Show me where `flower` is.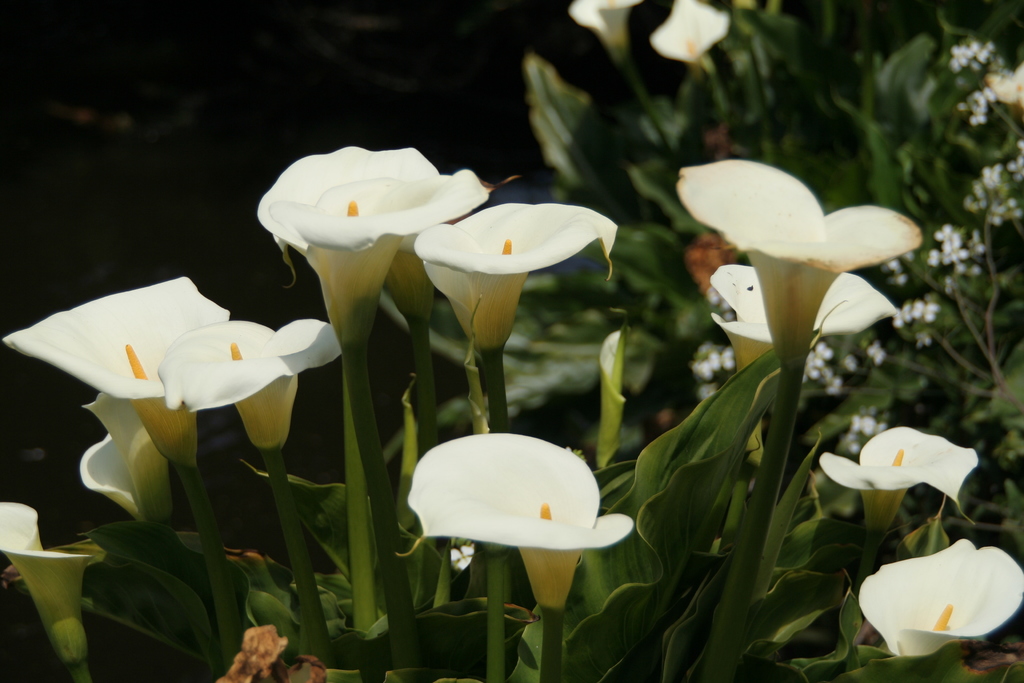
`flower` is at locate(712, 266, 897, 381).
